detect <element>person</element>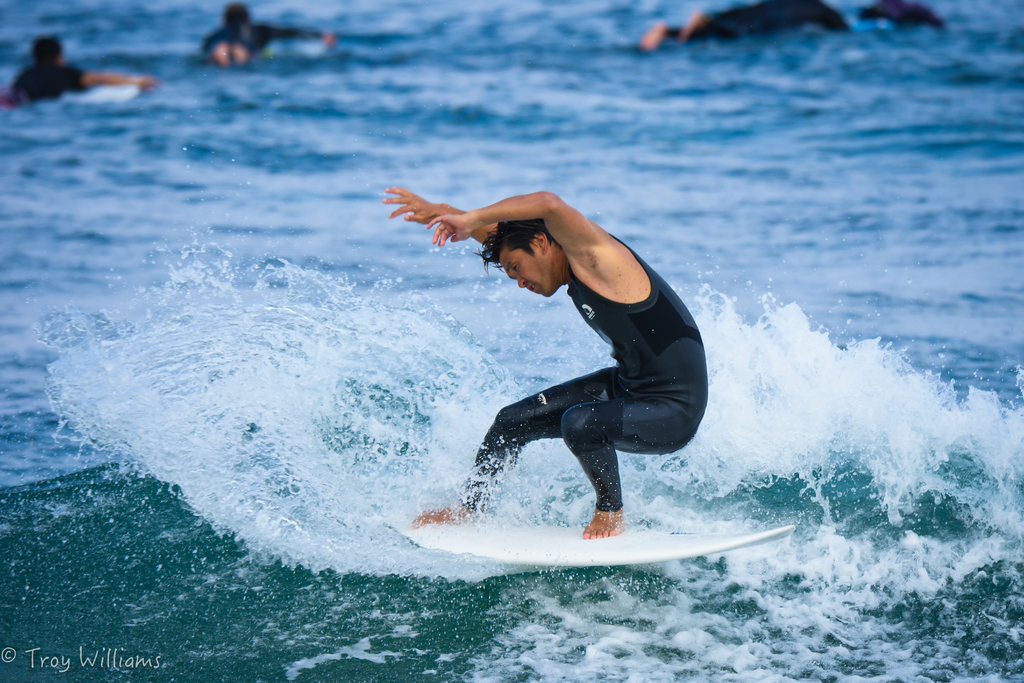
l=0, t=36, r=161, b=105
